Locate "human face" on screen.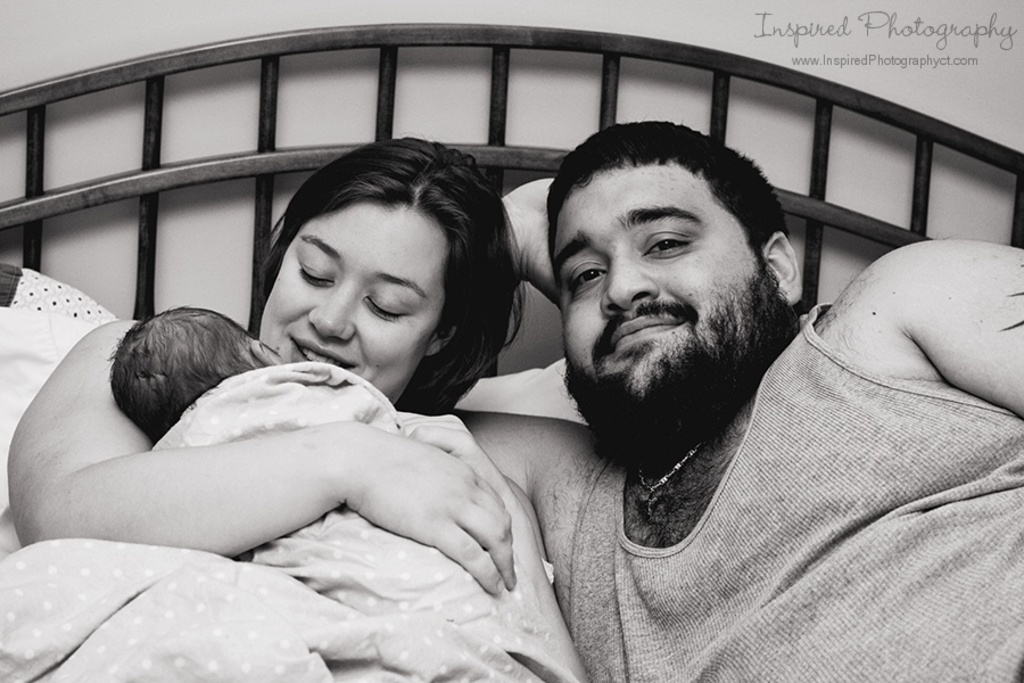
On screen at locate(570, 159, 801, 449).
